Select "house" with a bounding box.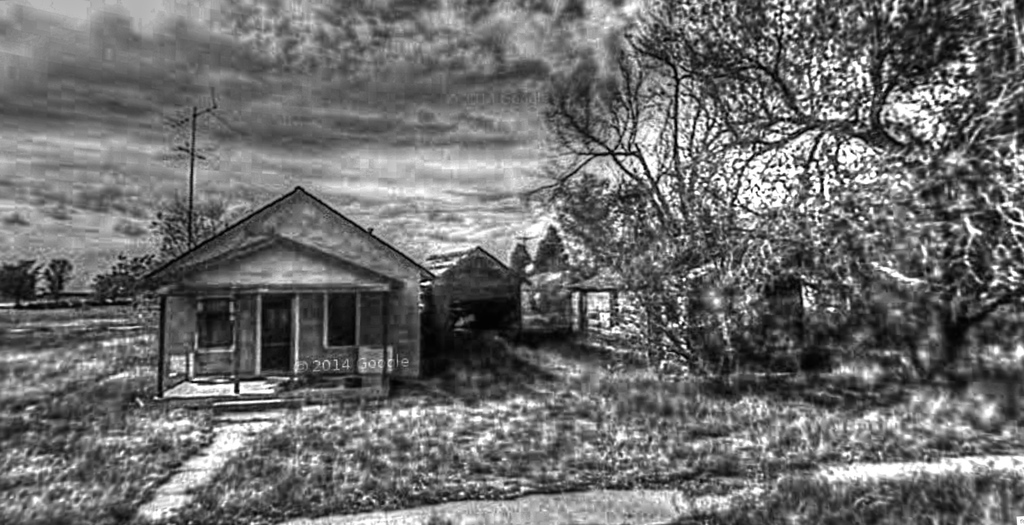
[563, 261, 786, 371].
